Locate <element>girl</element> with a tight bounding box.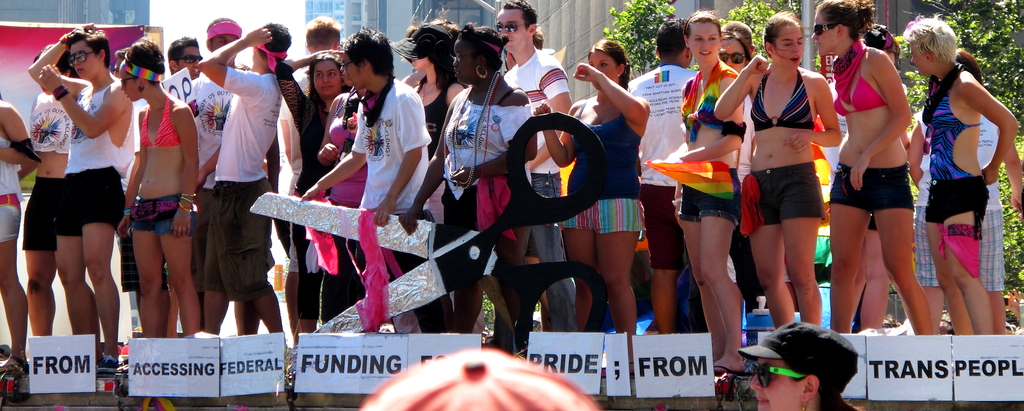
[273,45,359,348].
